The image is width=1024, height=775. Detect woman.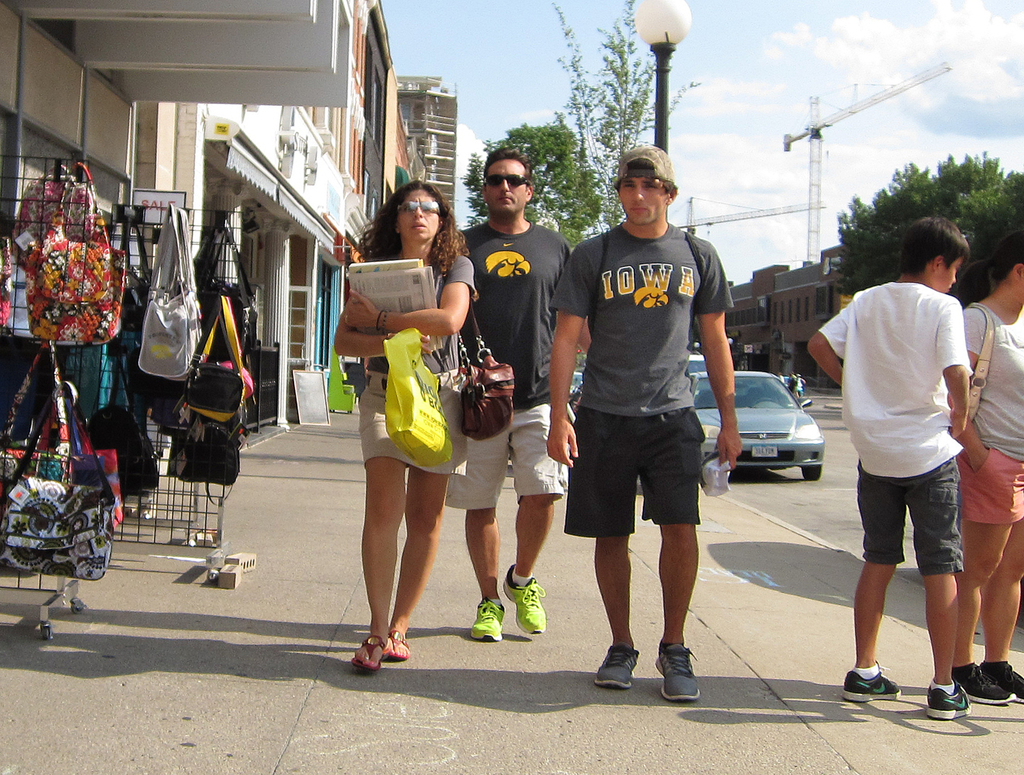
Detection: x1=335 y1=183 x2=475 y2=673.
